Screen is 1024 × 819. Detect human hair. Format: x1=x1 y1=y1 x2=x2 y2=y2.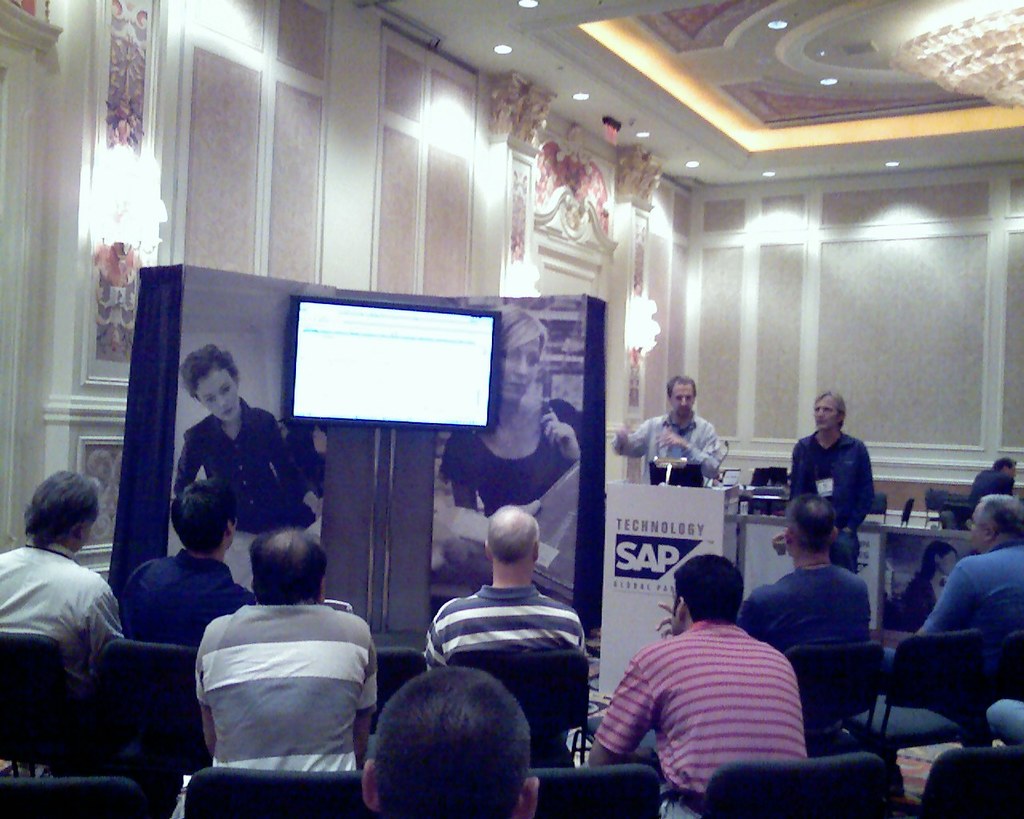
x1=670 y1=553 x2=747 y2=629.
